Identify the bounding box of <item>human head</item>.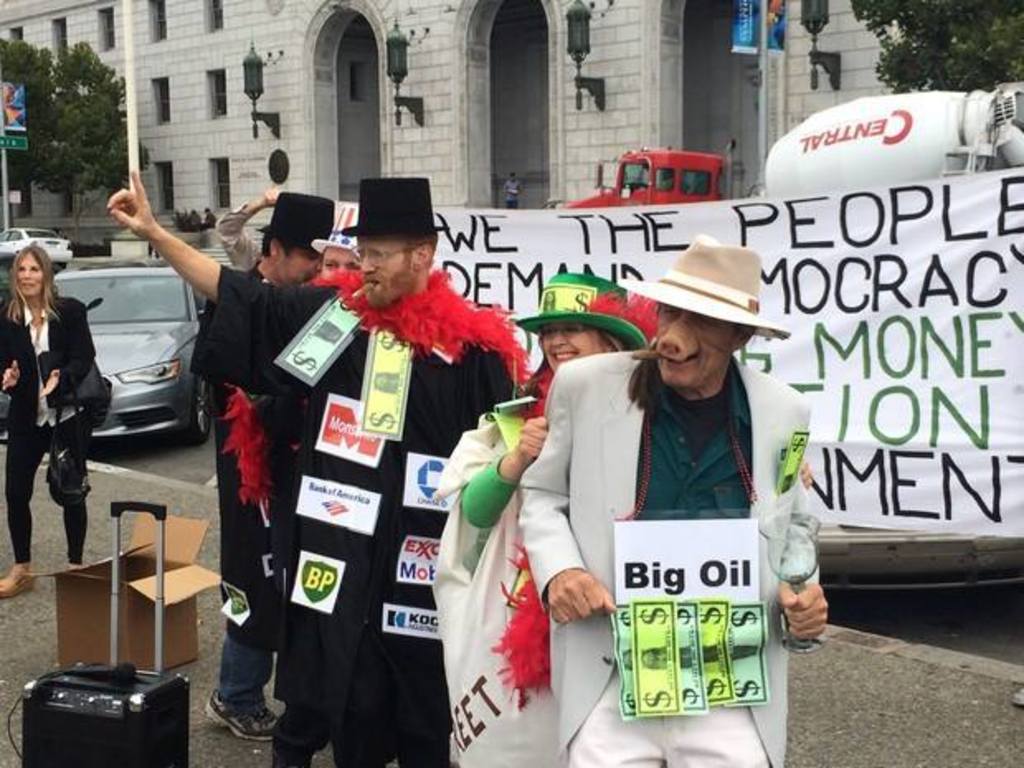
{"x1": 254, "y1": 192, "x2": 334, "y2": 287}.
